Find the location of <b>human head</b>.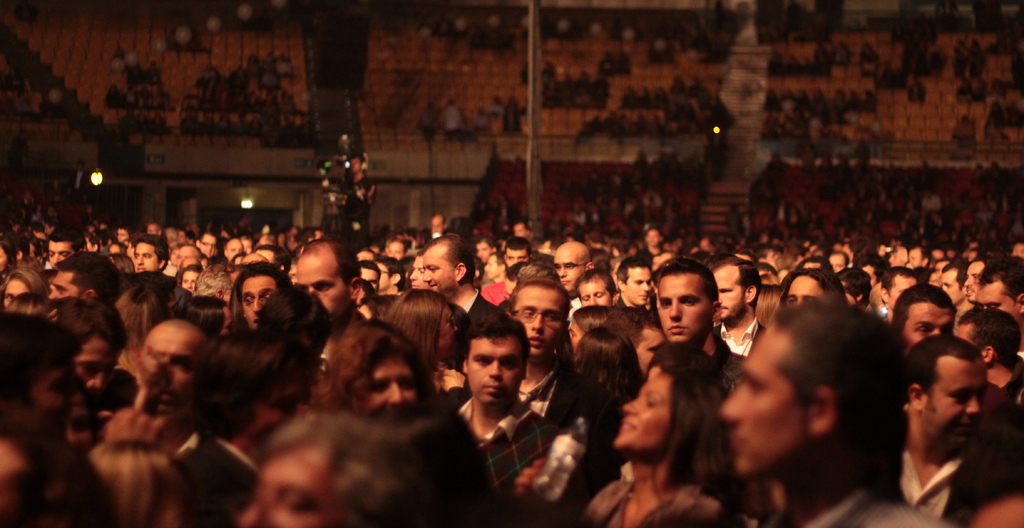
Location: [406,251,430,293].
